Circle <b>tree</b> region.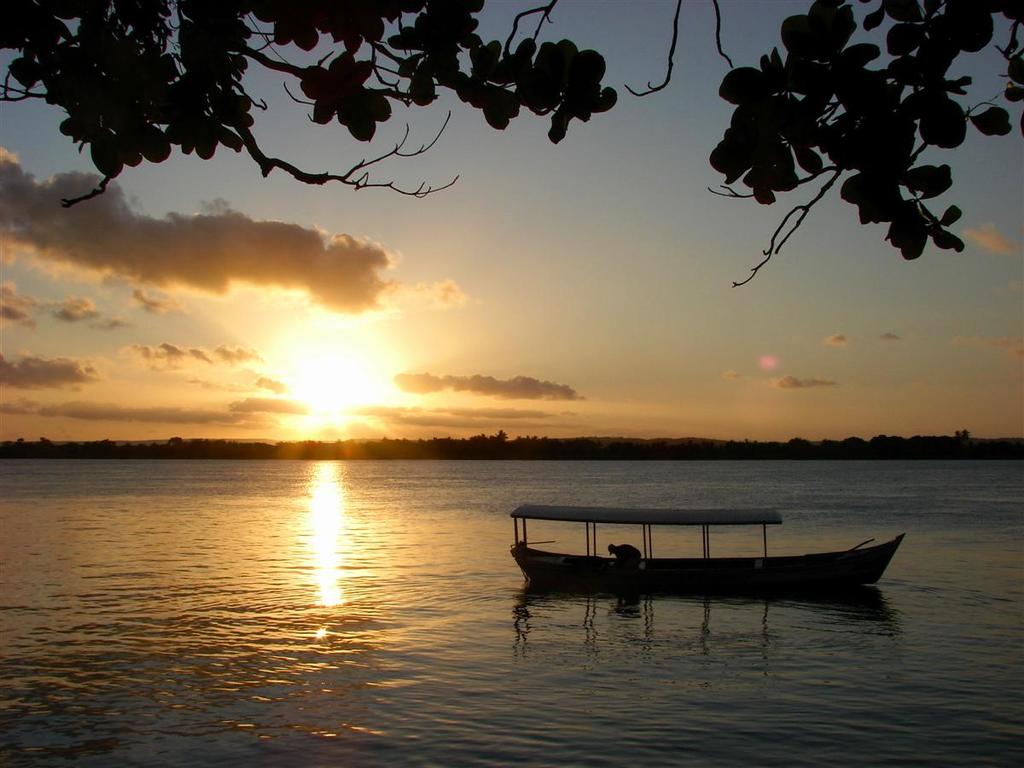
Region: box(0, 0, 1023, 271).
